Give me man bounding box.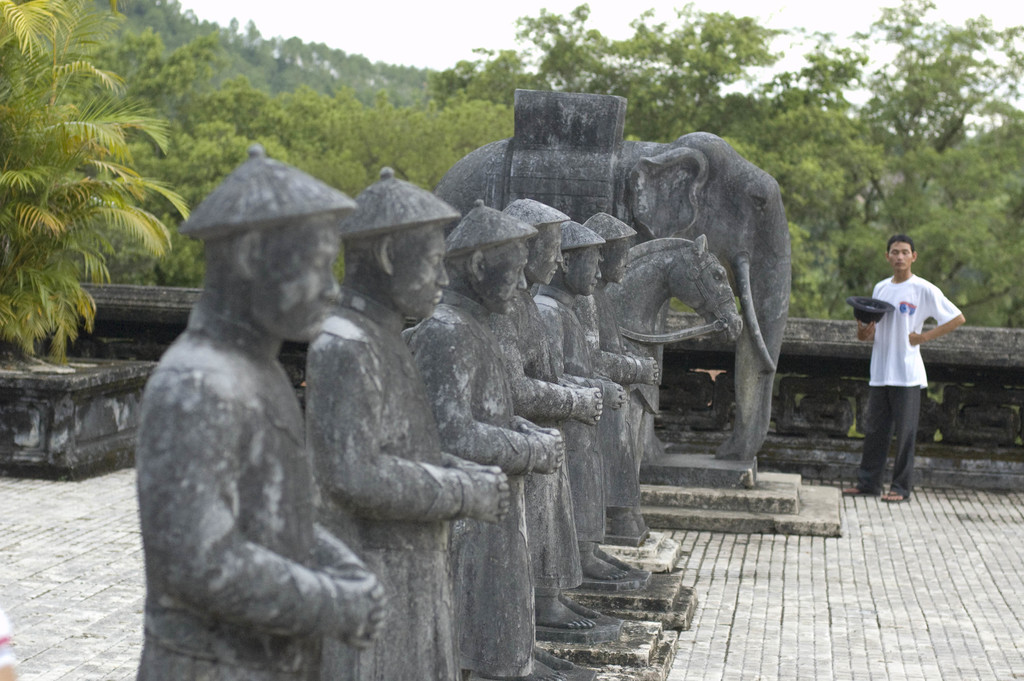
503/193/612/637.
